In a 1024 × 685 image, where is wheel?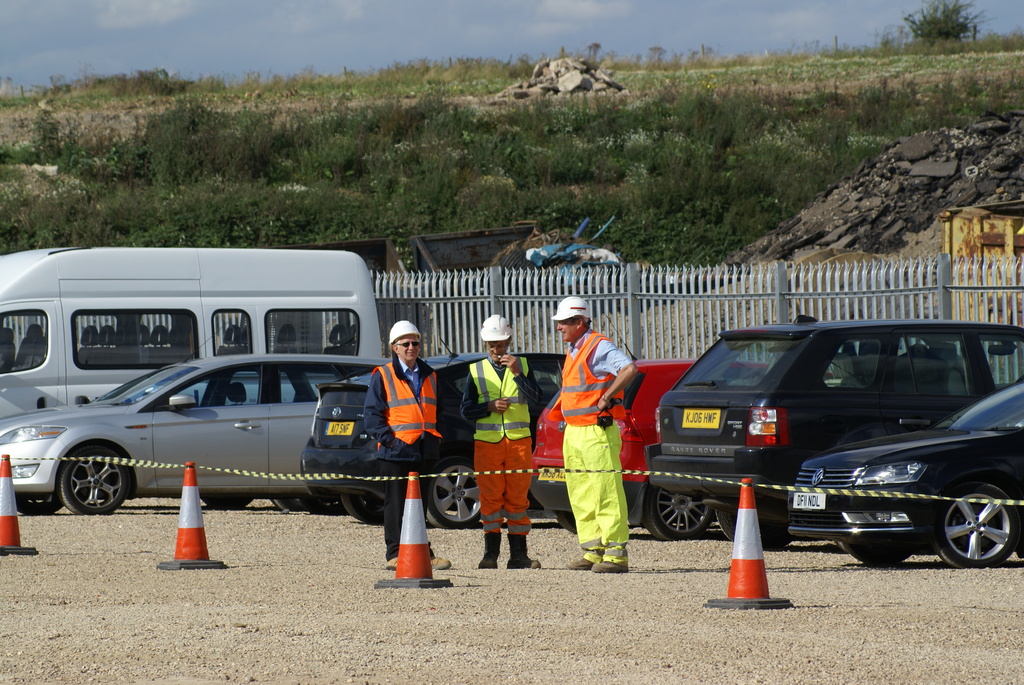
x1=556 y1=510 x2=576 y2=533.
